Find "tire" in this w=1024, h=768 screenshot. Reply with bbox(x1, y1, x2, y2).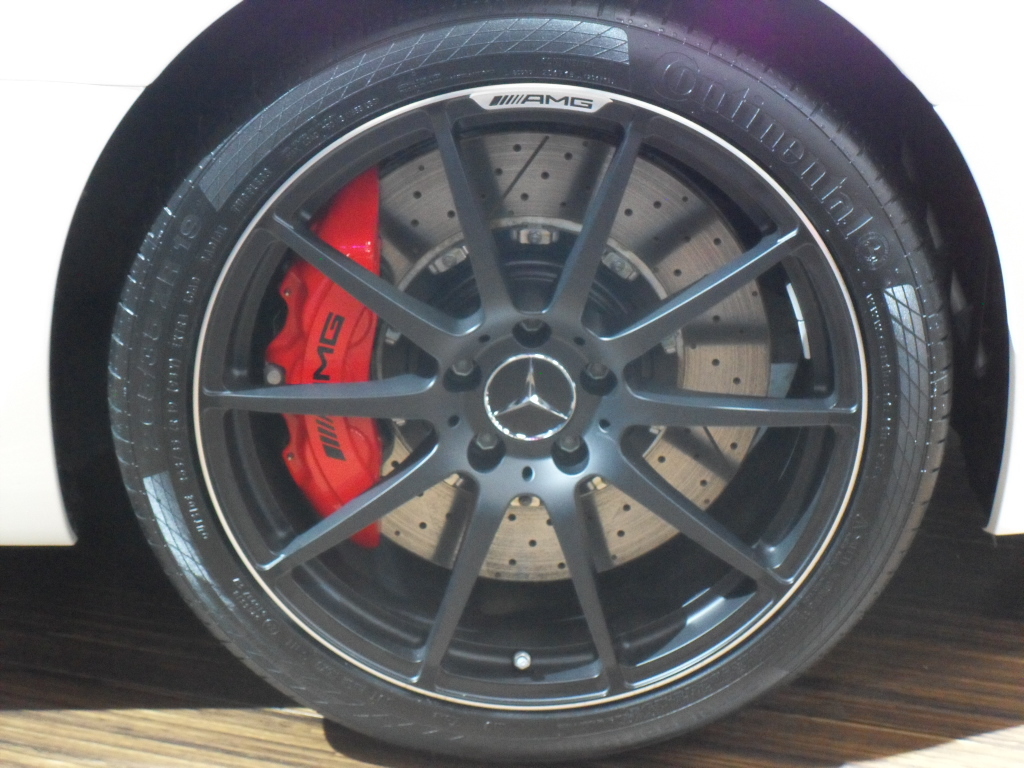
bbox(105, 0, 953, 767).
